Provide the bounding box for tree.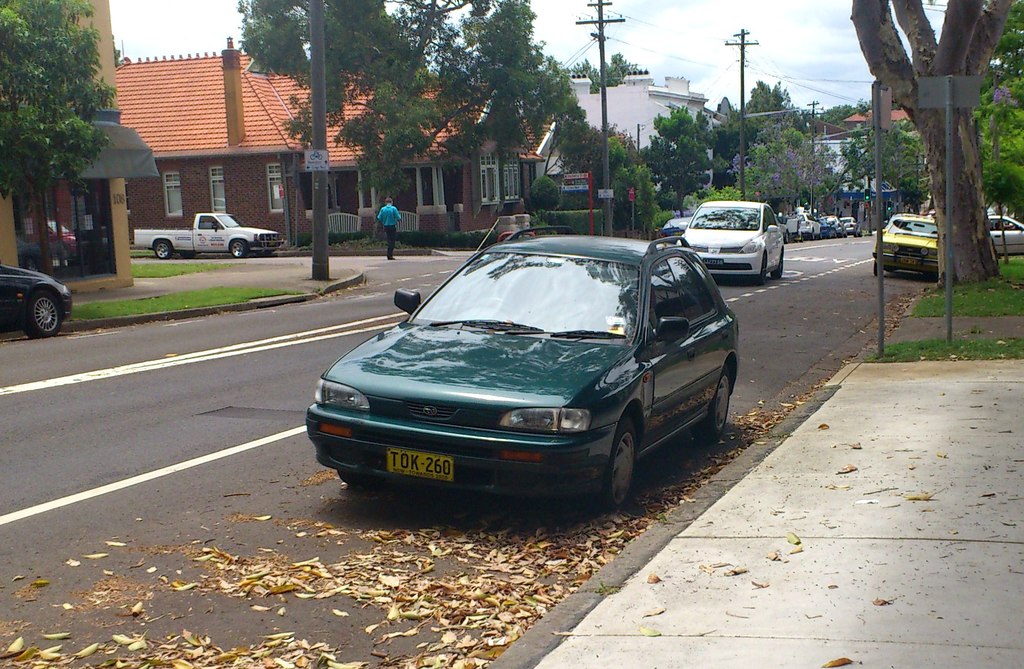
(left=849, top=0, right=1018, bottom=289).
